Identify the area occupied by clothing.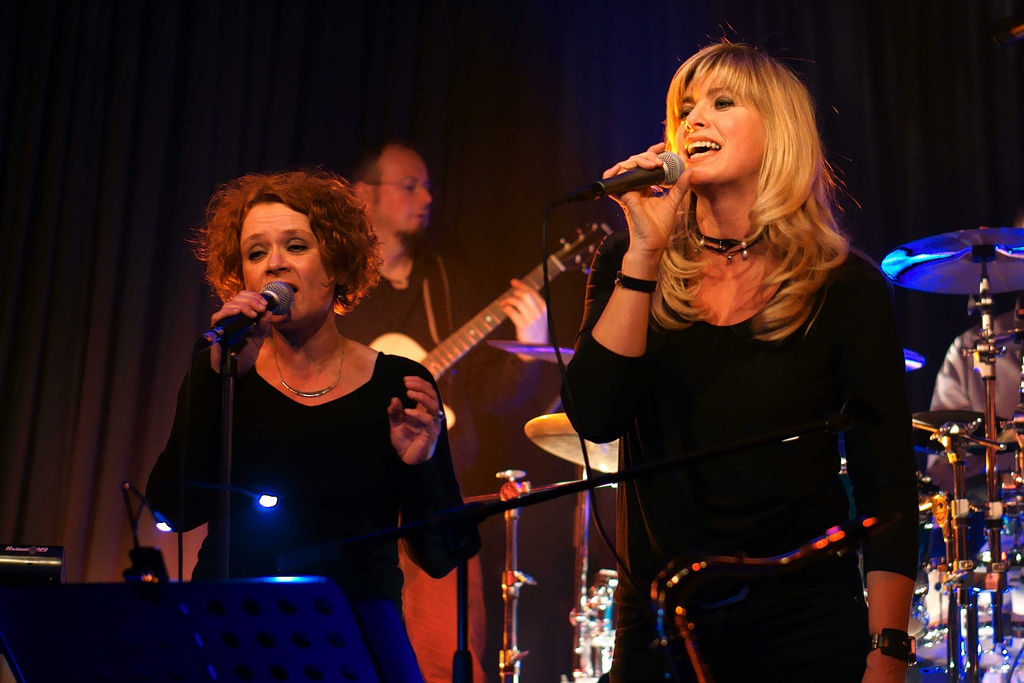
Area: <region>135, 326, 488, 682</region>.
